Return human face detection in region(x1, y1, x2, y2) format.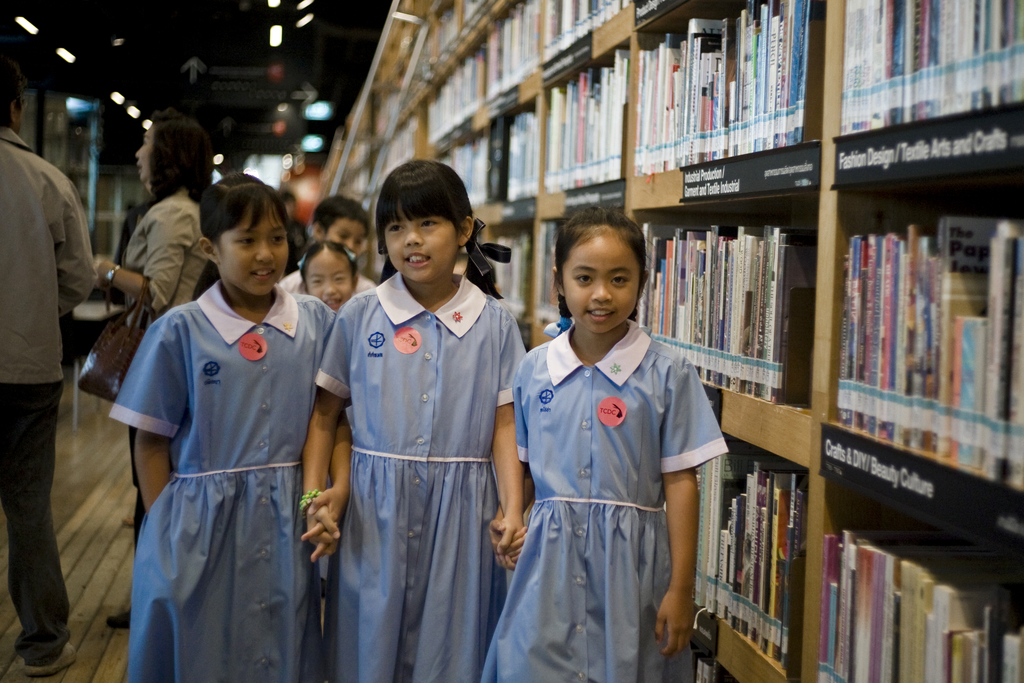
region(303, 254, 353, 309).
